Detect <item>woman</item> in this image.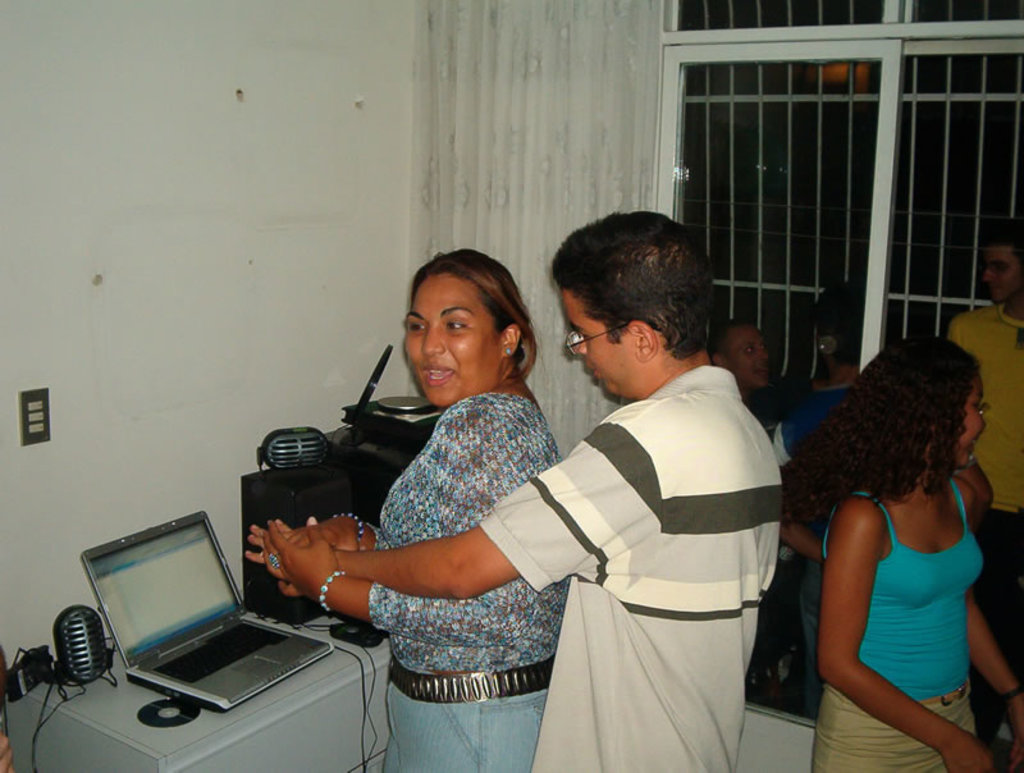
Detection: {"x1": 310, "y1": 238, "x2": 588, "y2": 763}.
